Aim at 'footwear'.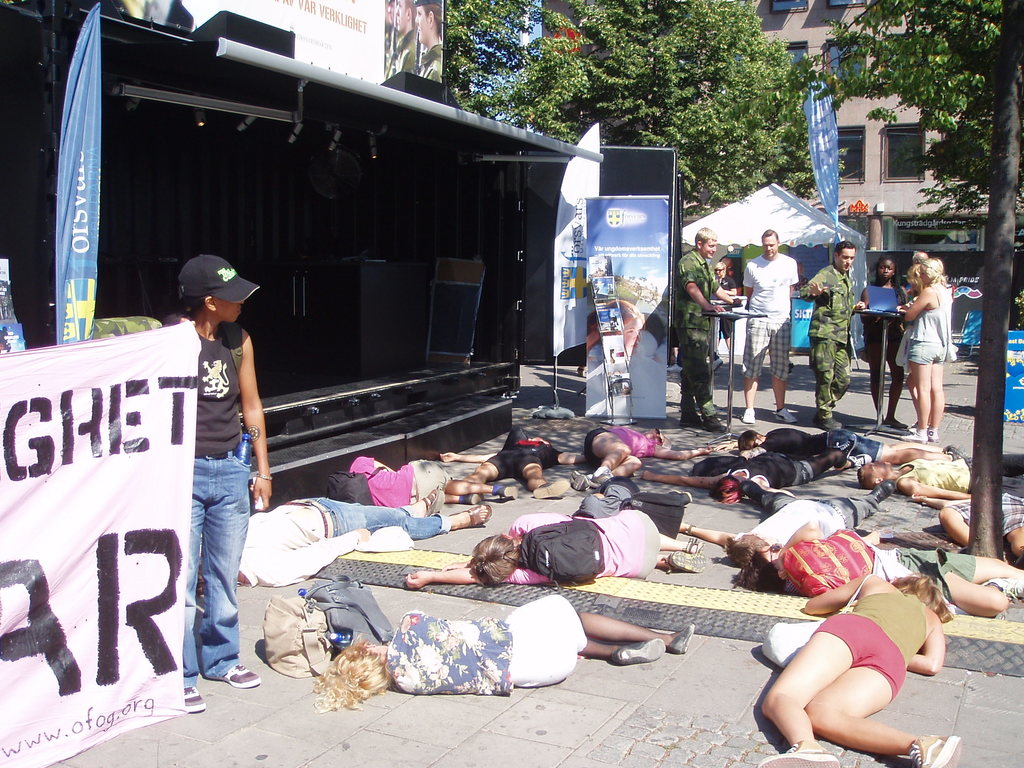
Aimed at detection(662, 550, 708, 575).
